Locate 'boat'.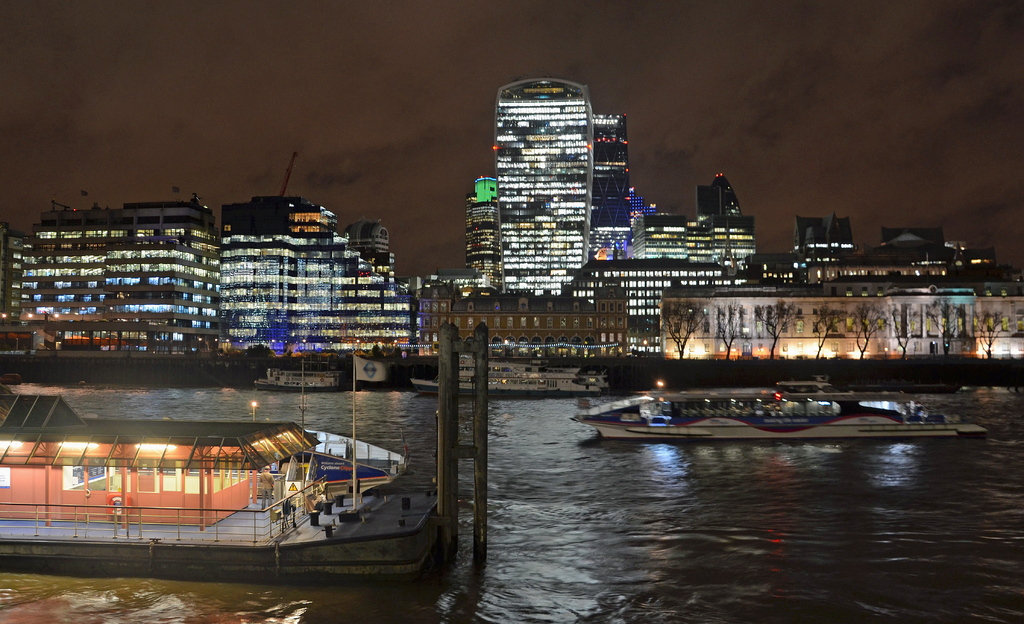
Bounding box: <region>0, 351, 444, 586</region>.
